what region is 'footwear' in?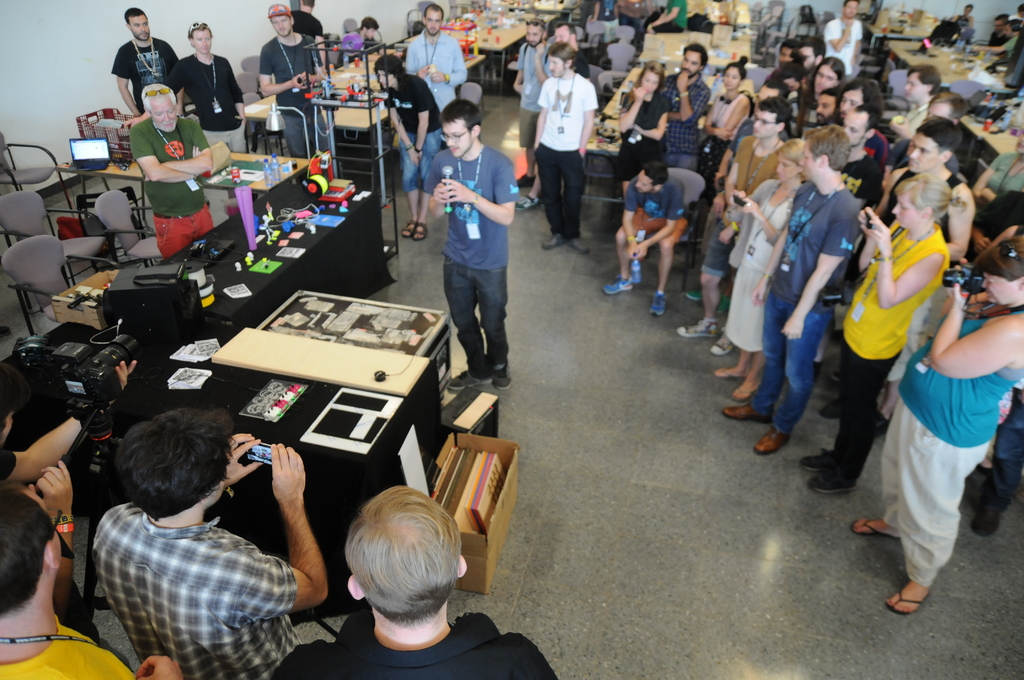
crop(712, 339, 741, 354).
